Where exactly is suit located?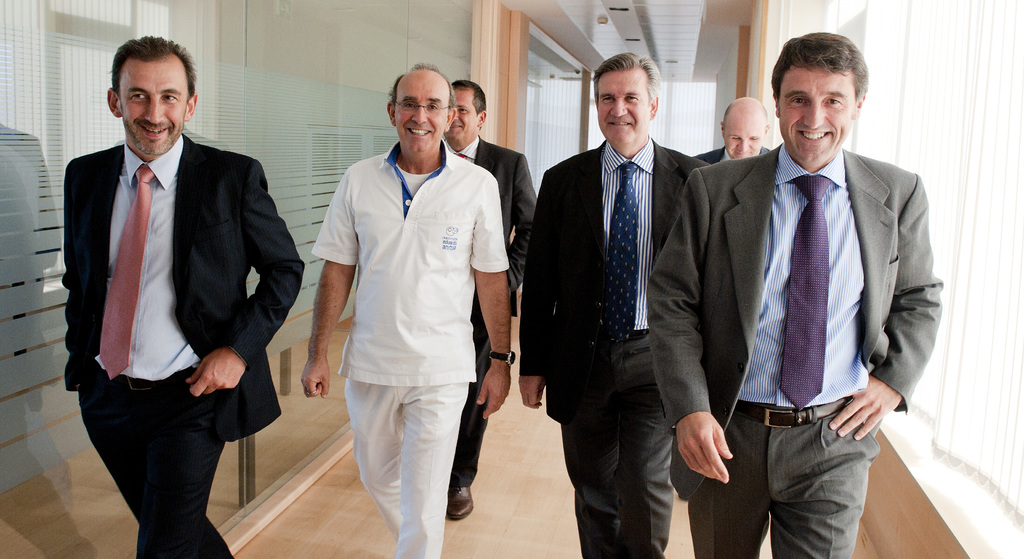
Its bounding box is 60/50/292/535.
